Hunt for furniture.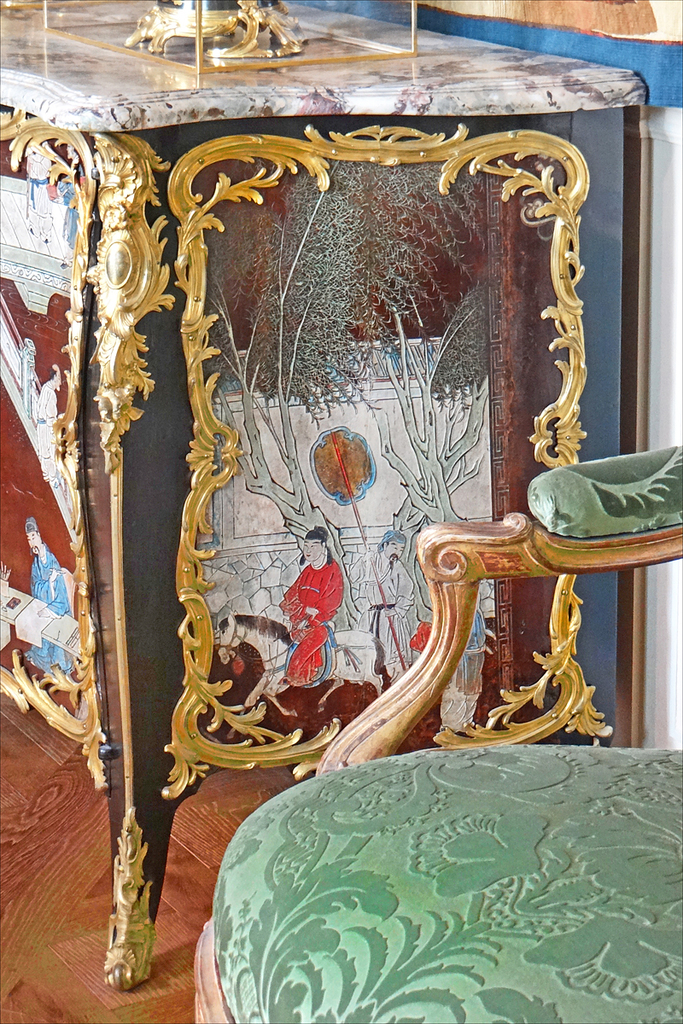
Hunted down at 191, 448, 682, 1023.
